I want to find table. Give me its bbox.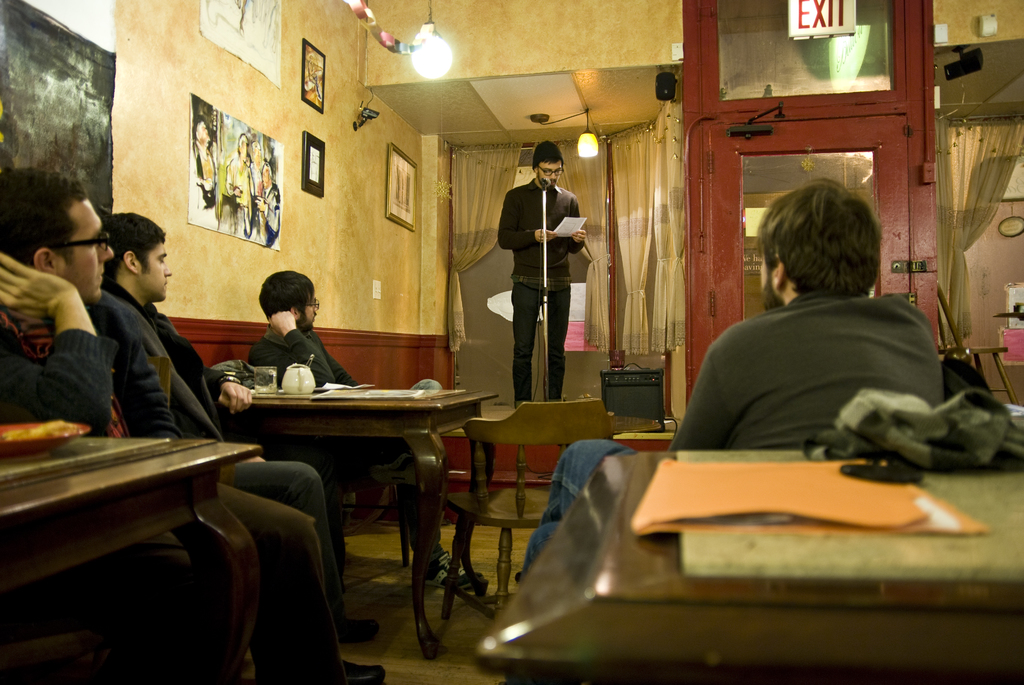
(left=194, top=366, right=502, bottom=628).
